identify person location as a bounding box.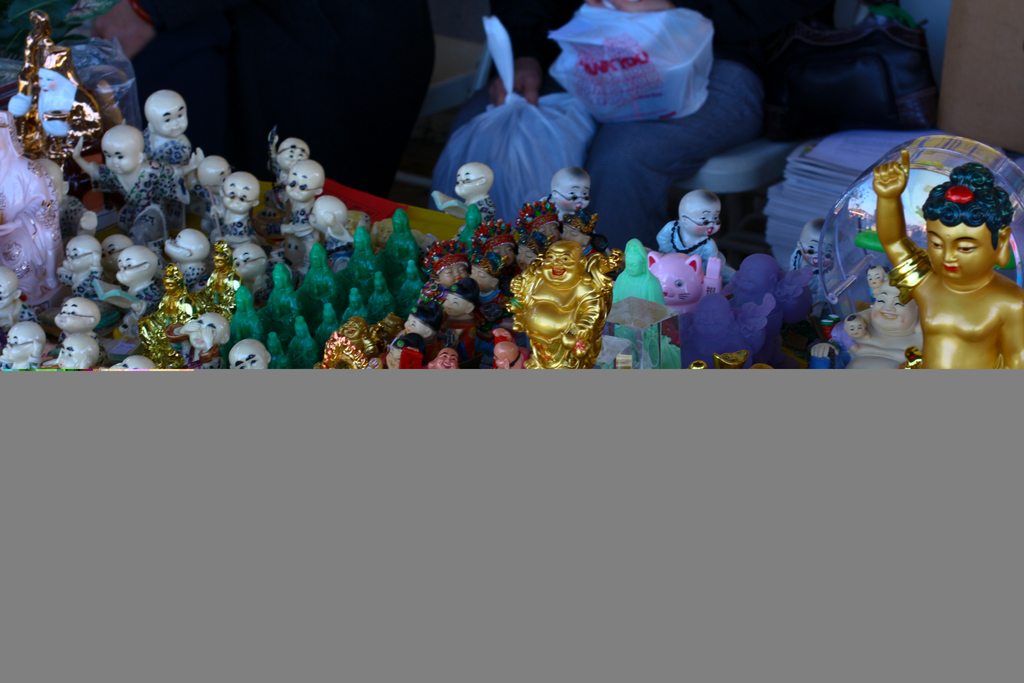
(left=872, top=146, right=1023, bottom=370).
